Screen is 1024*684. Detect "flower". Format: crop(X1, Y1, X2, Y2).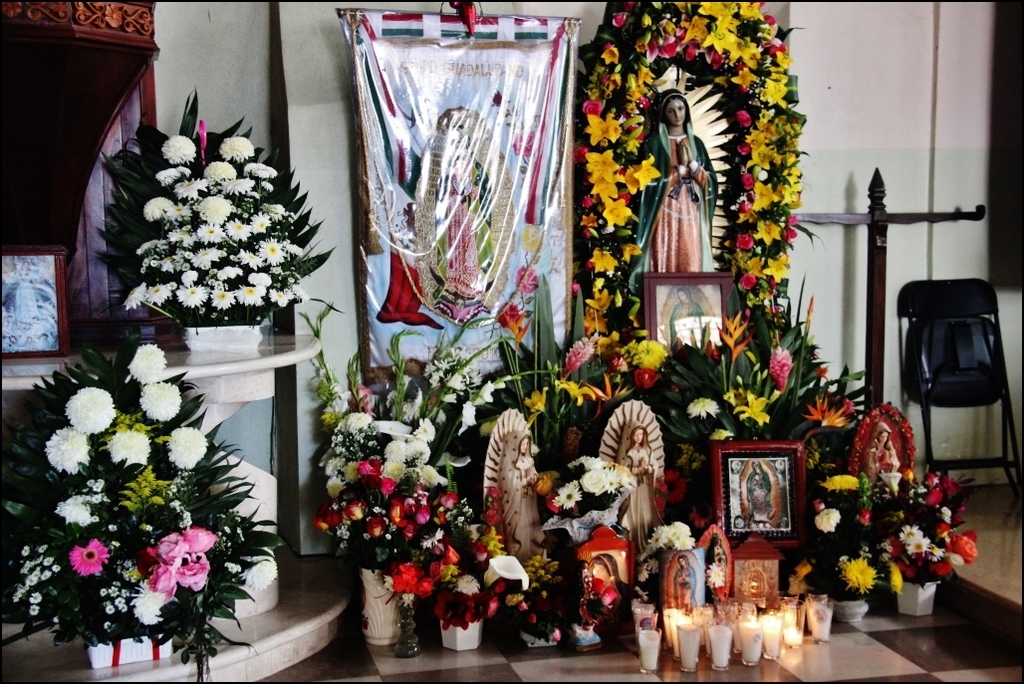
crop(200, 156, 240, 186).
